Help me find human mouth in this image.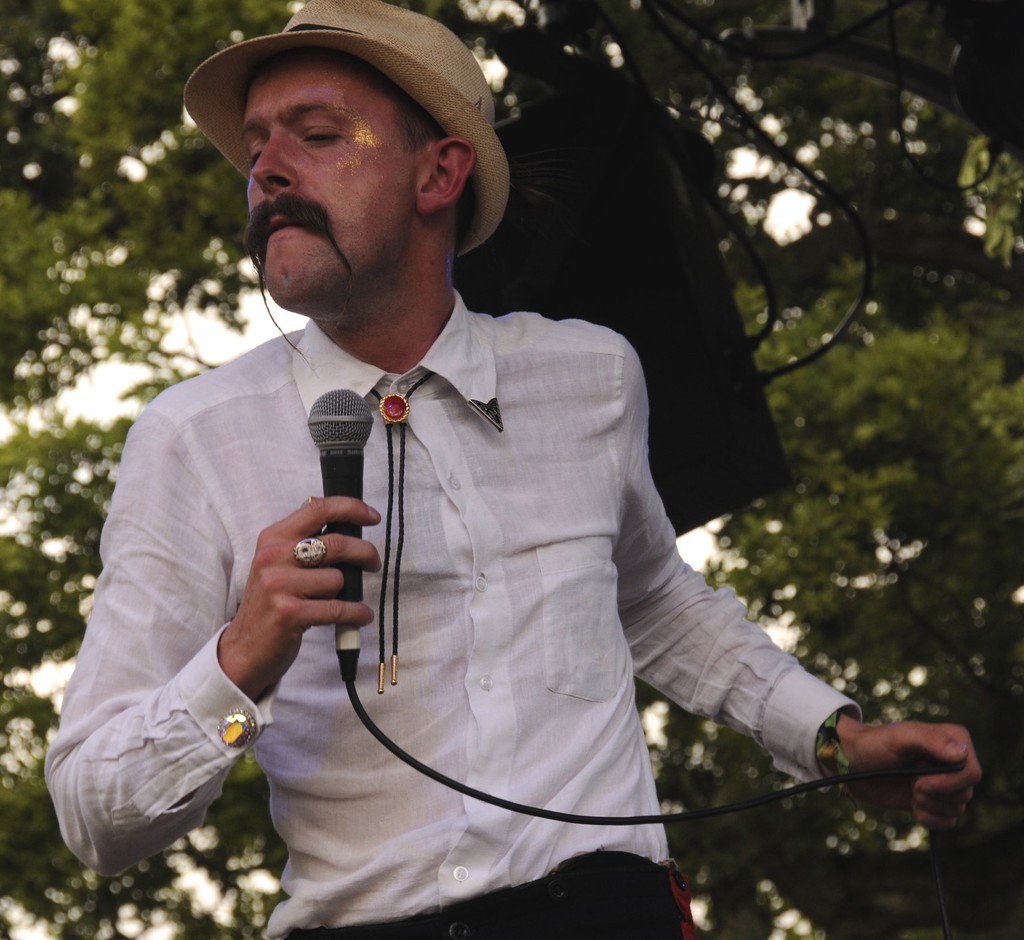
Found it: <region>261, 215, 303, 236</region>.
